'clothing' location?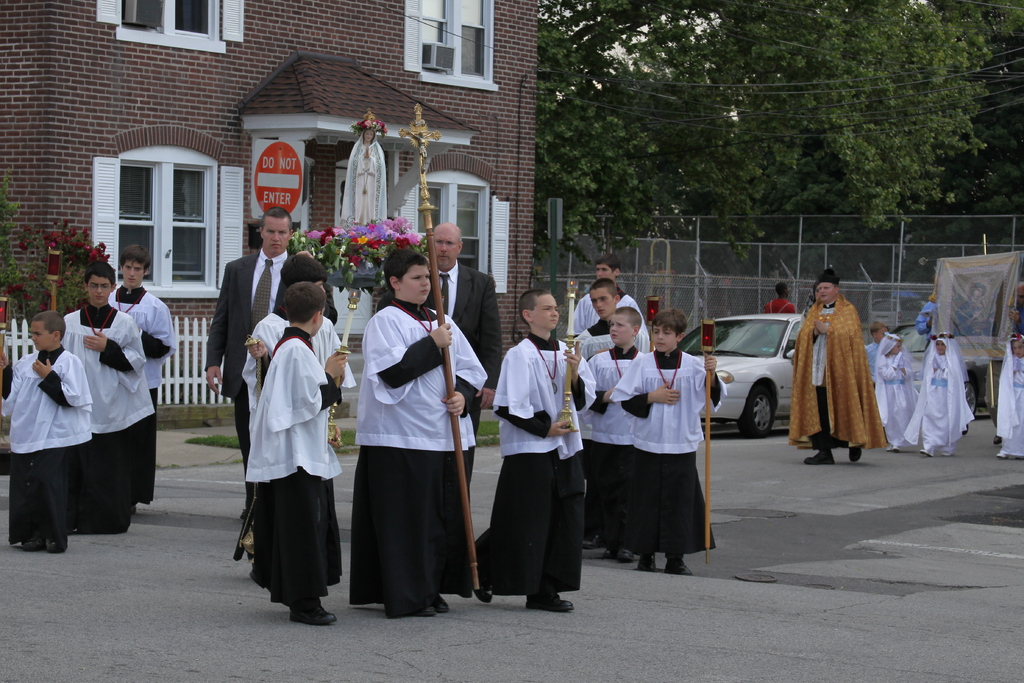
x1=61, y1=302, x2=159, y2=534
